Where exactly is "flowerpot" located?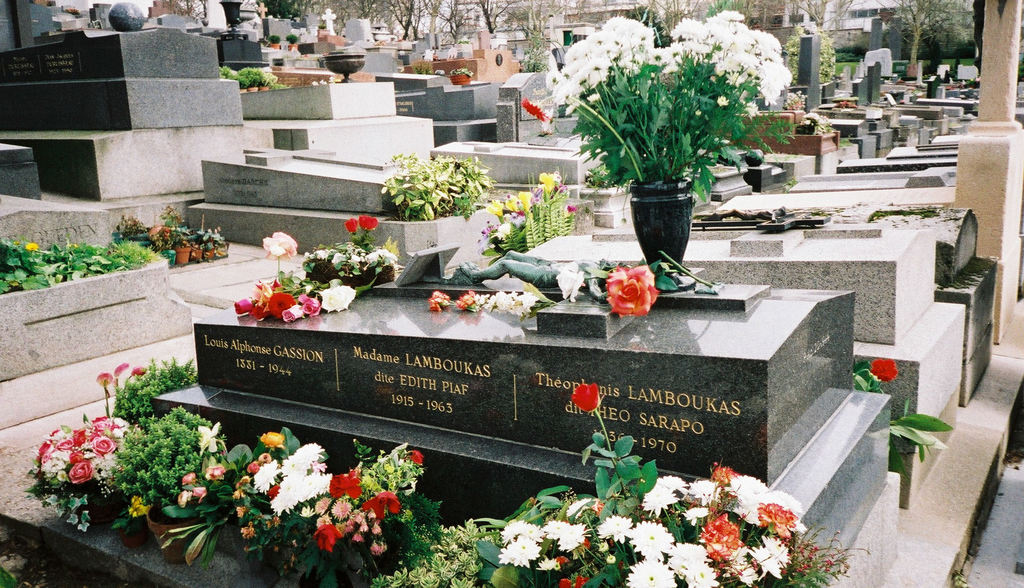
Its bounding box is crop(195, 247, 202, 260).
